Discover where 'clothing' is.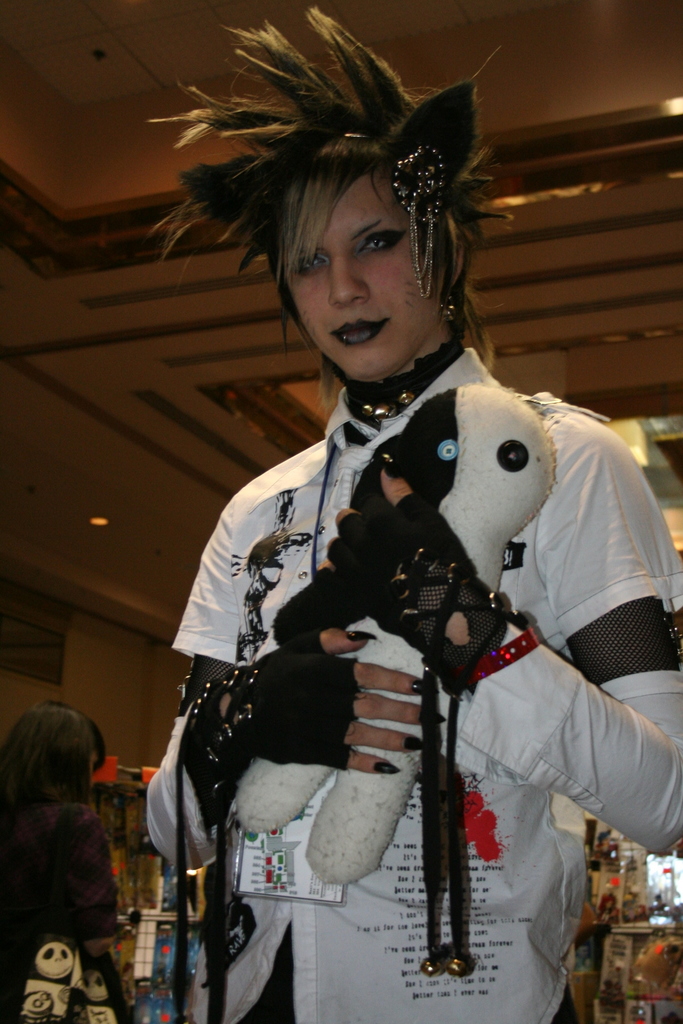
Discovered at x1=147 y1=265 x2=639 y2=1013.
